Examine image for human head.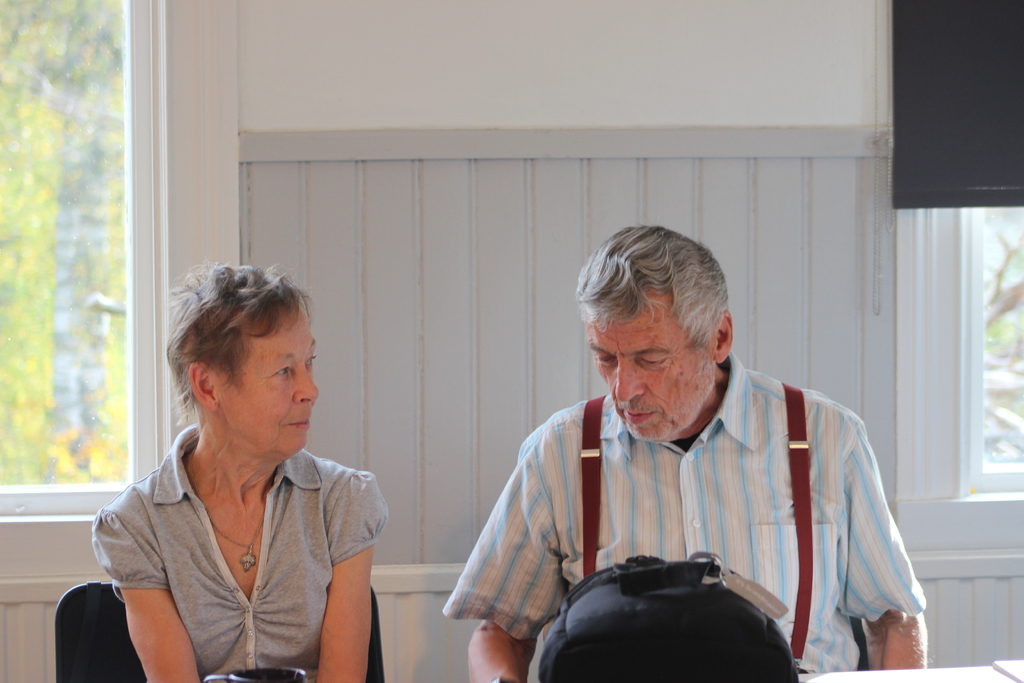
Examination result: l=573, t=229, r=754, b=440.
